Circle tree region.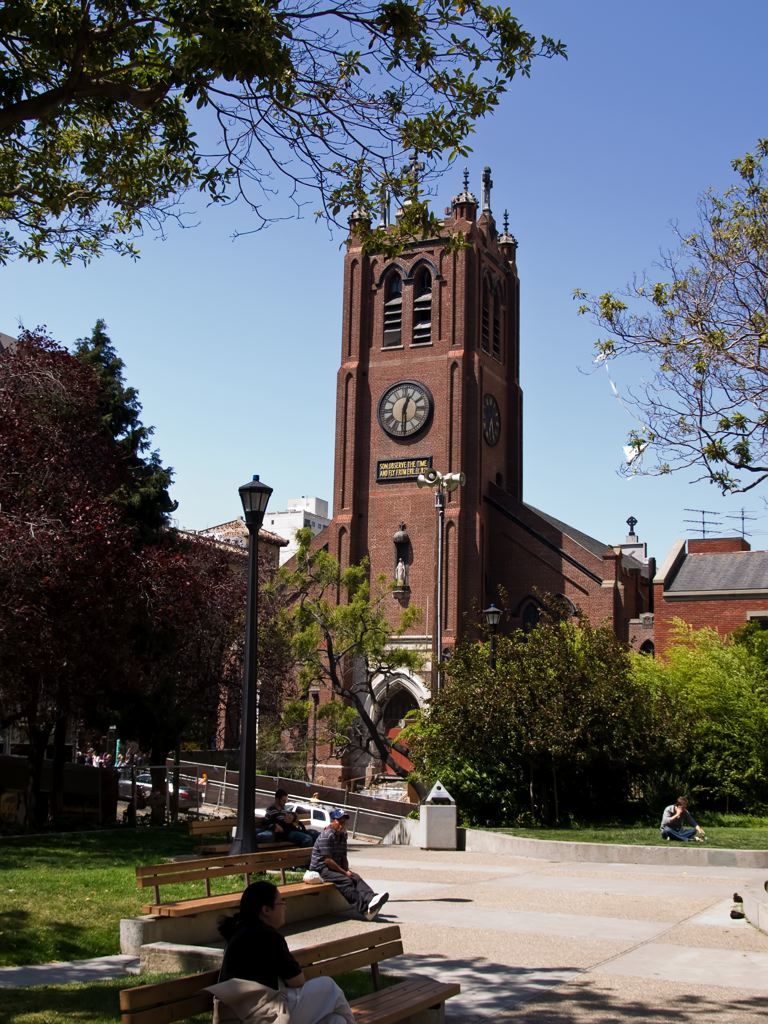
Region: (0, 315, 251, 840).
